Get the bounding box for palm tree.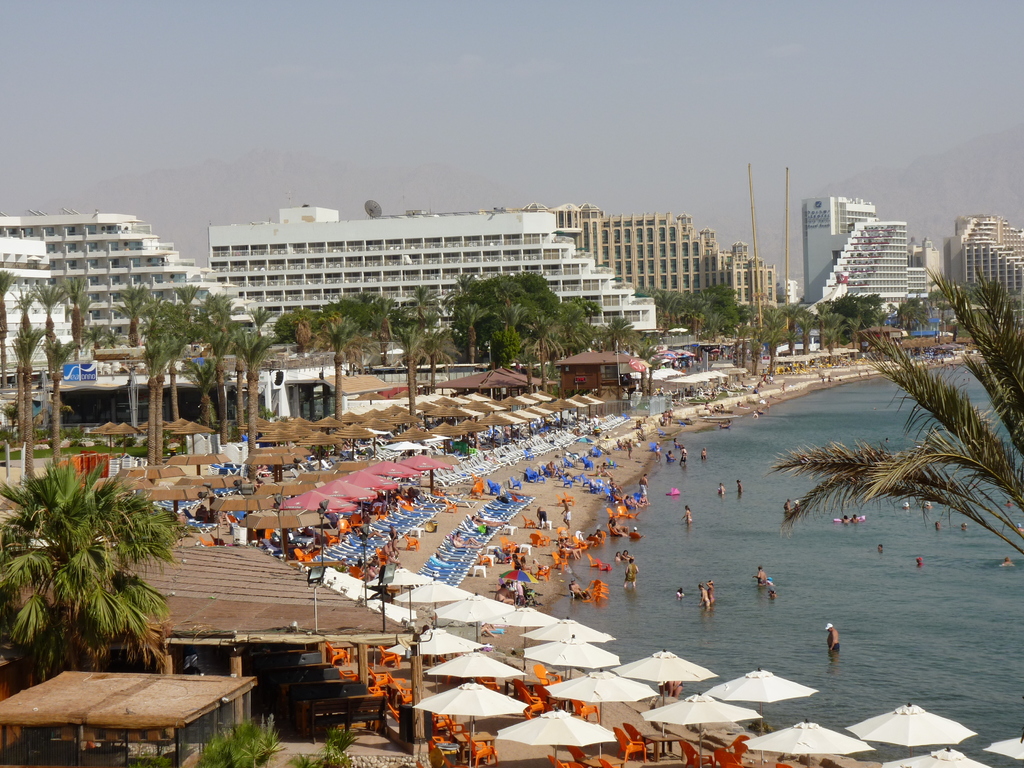
12, 278, 48, 461.
